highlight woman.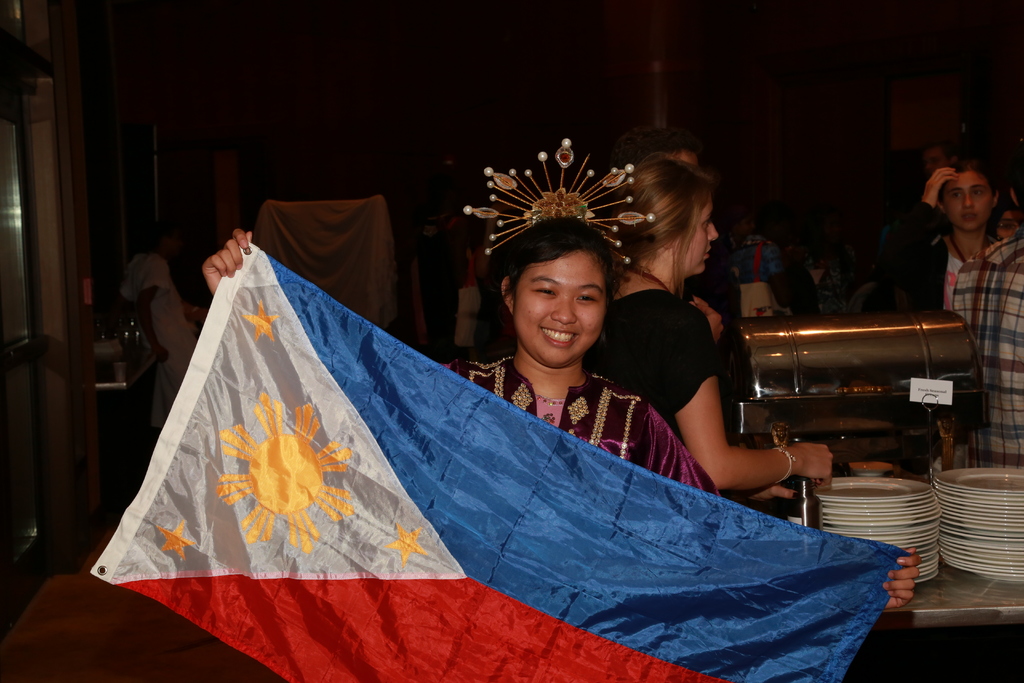
Highlighted region: rect(162, 176, 840, 667).
